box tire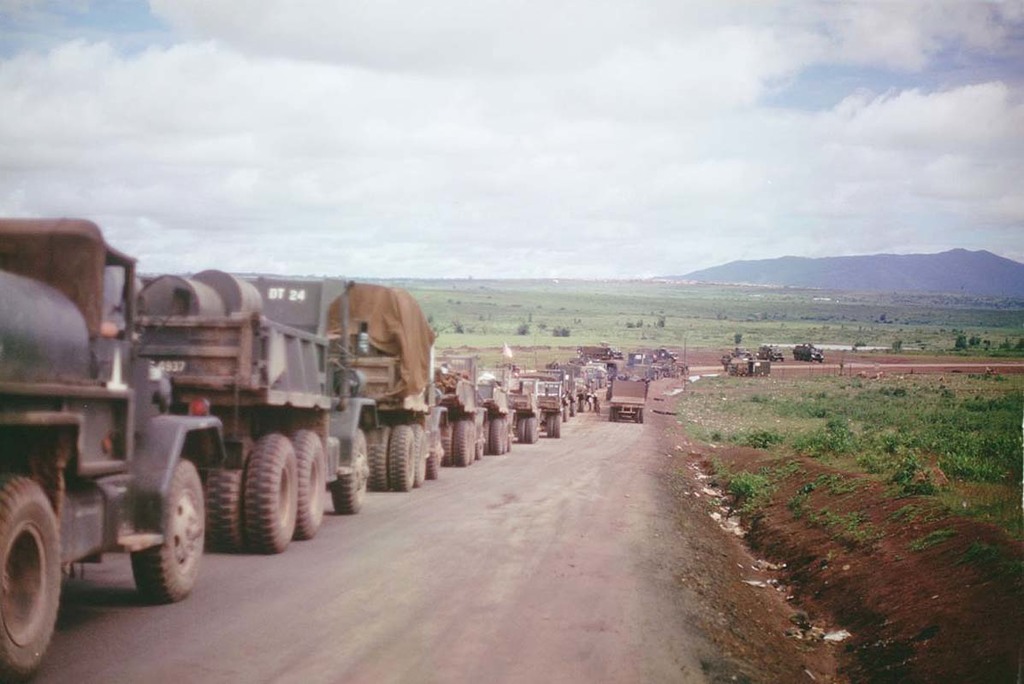
pyautogui.locateOnScreen(411, 424, 424, 486)
